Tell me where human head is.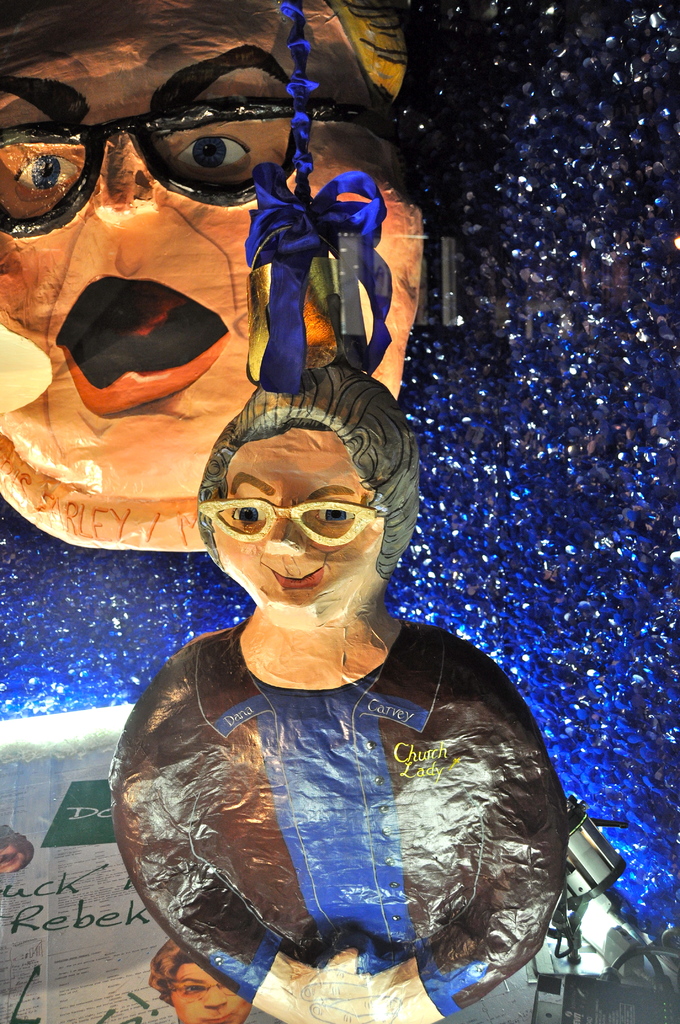
human head is at {"x1": 140, "y1": 941, "x2": 246, "y2": 1023}.
